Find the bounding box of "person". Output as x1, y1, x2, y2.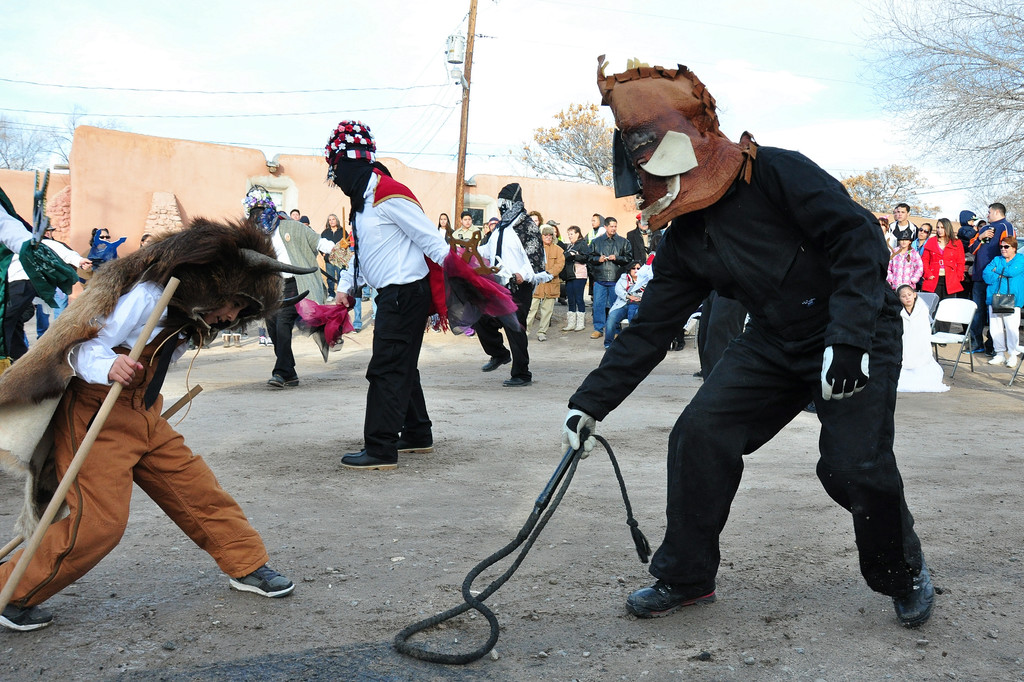
321, 214, 347, 295.
